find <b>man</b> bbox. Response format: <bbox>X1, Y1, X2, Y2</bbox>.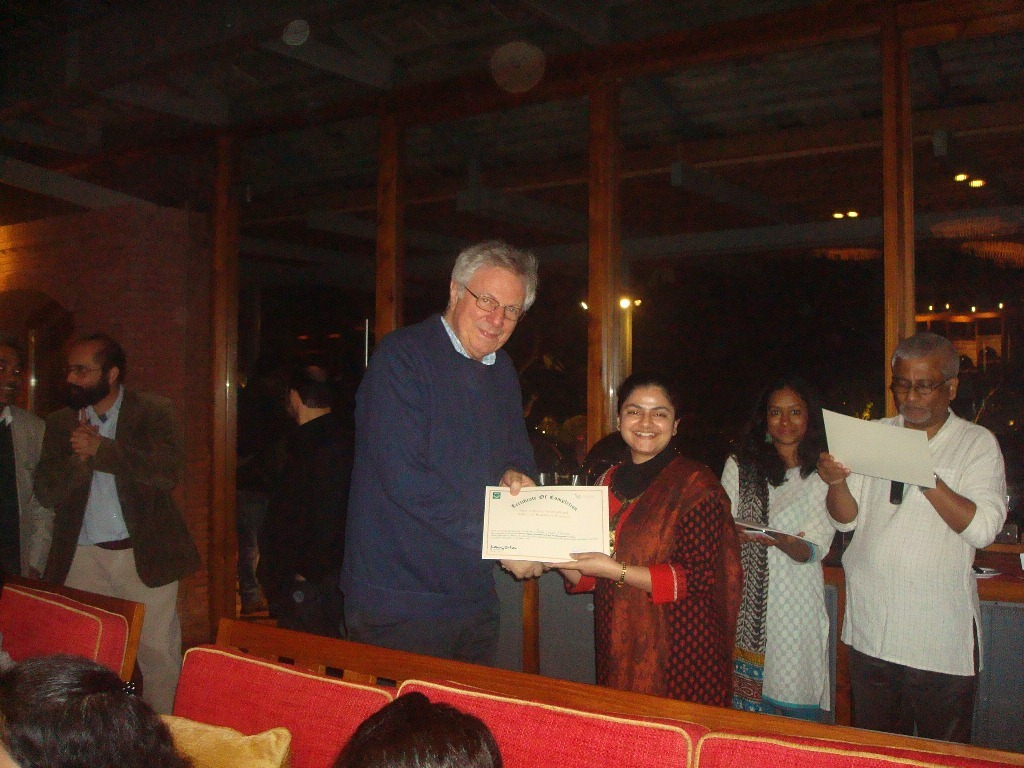
<bbox>340, 239, 545, 663</bbox>.
